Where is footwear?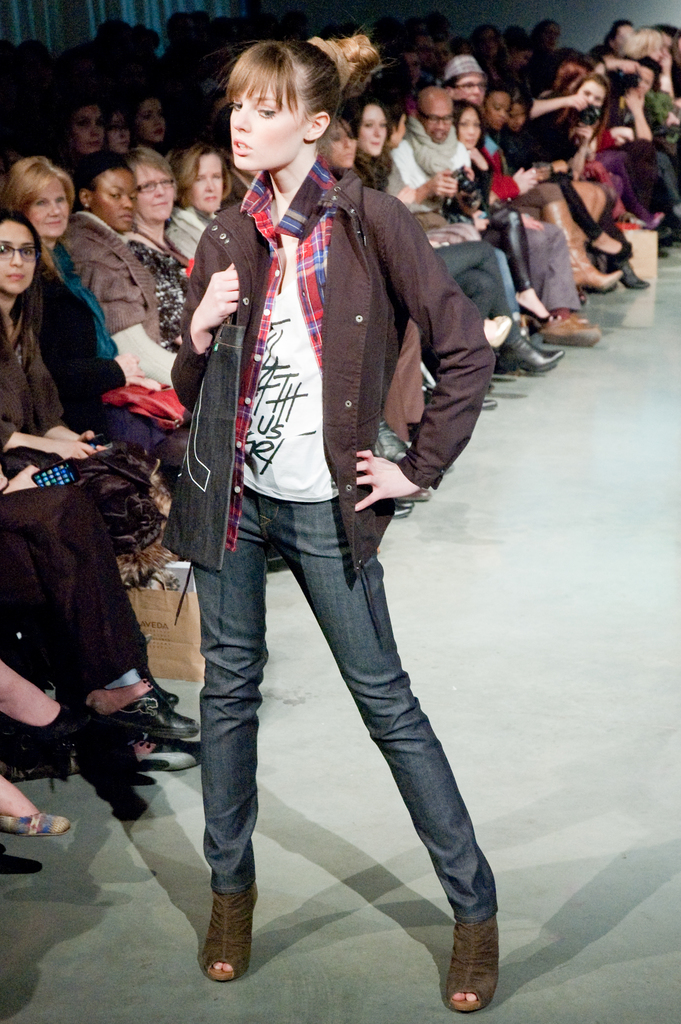
pyautogui.locateOnScreen(483, 397, 497, 412).
